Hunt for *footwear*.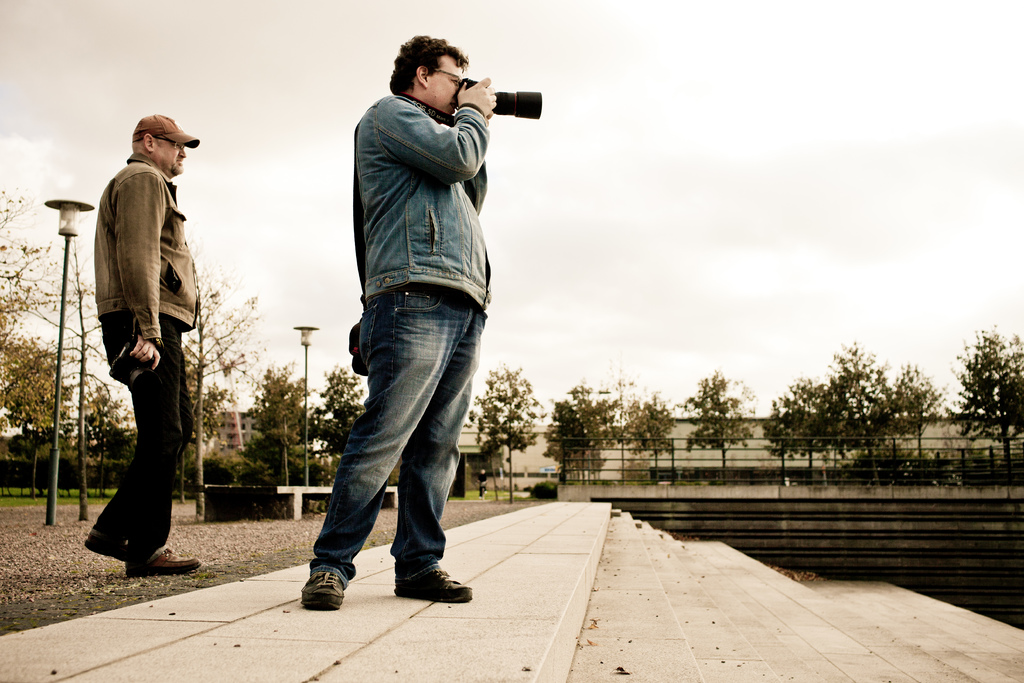
Hunted down at left=298, top=562, right=346, bottom=611.
